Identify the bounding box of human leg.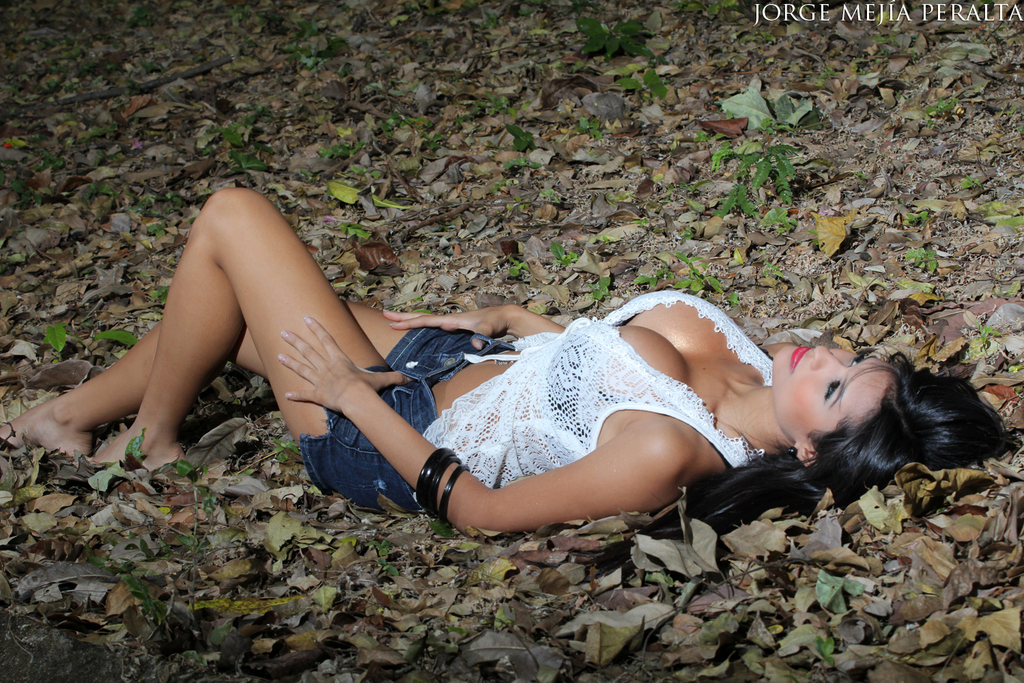
83,186,432,507.
